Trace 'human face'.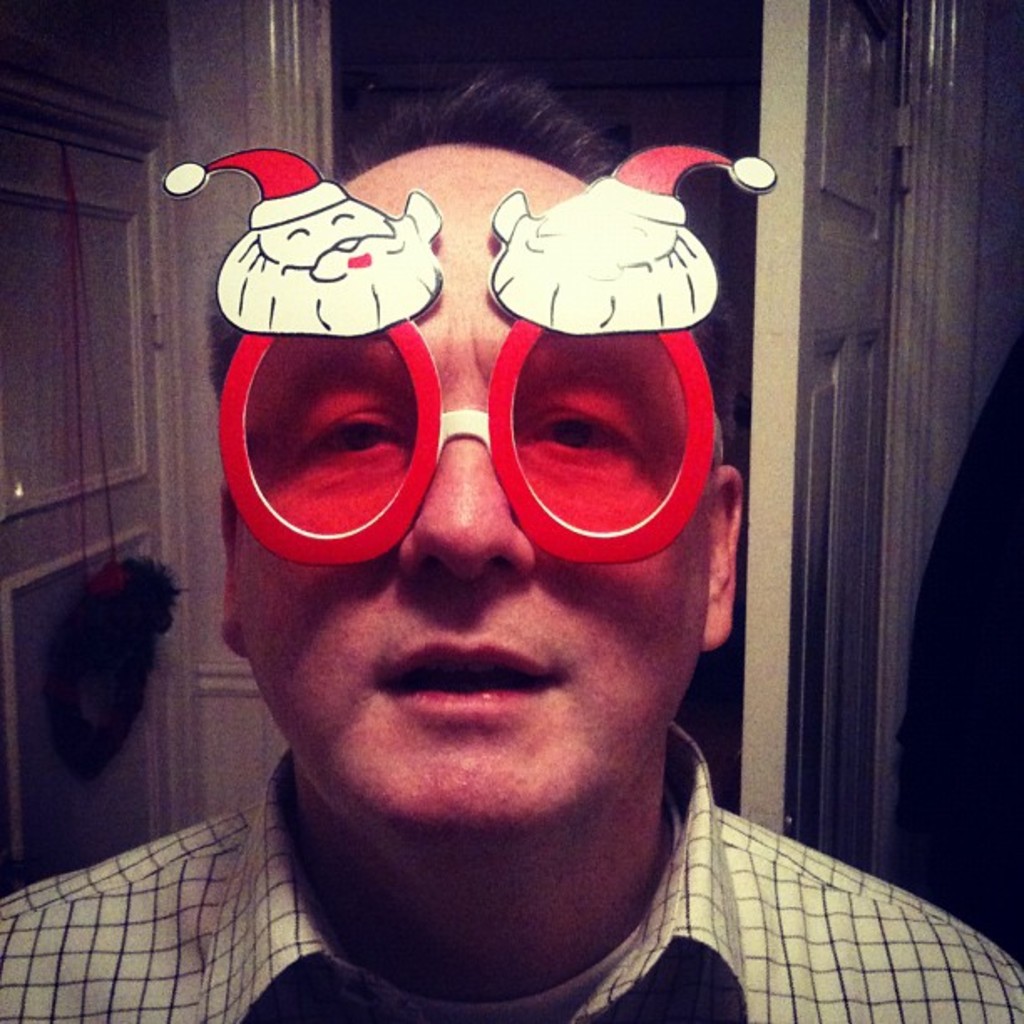
Traced to select_region(233, 199, 714, 837).
